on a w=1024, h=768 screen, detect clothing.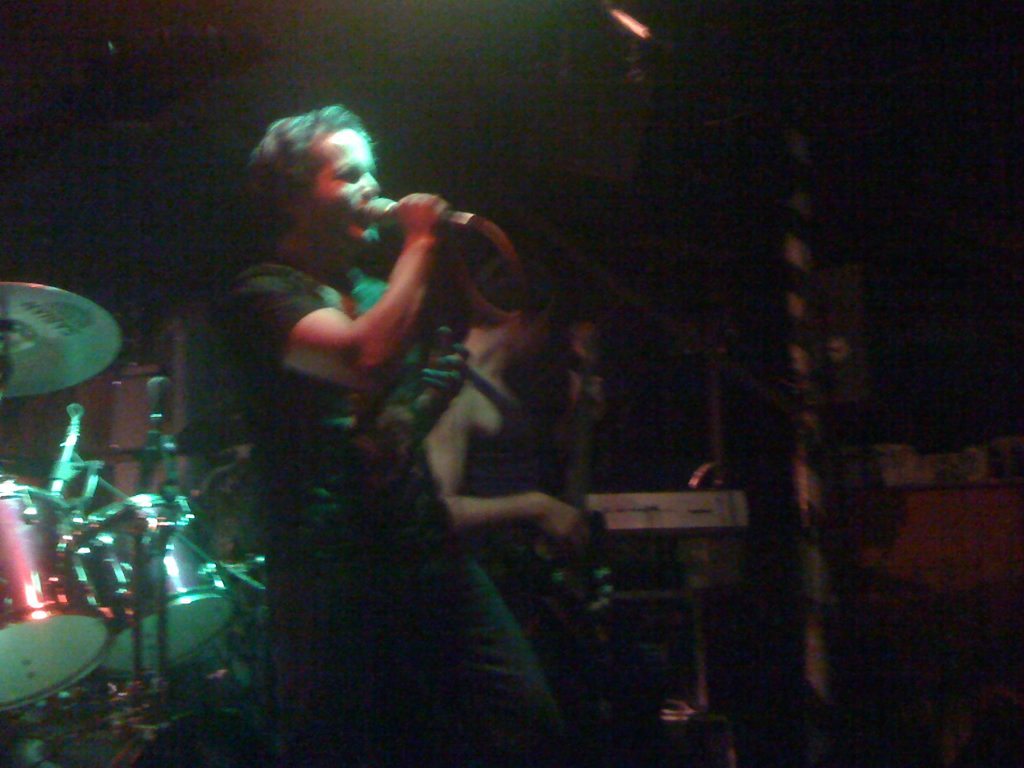
{"x1": 448, "y1": 354, "x2": 554, "y2": 612}.
